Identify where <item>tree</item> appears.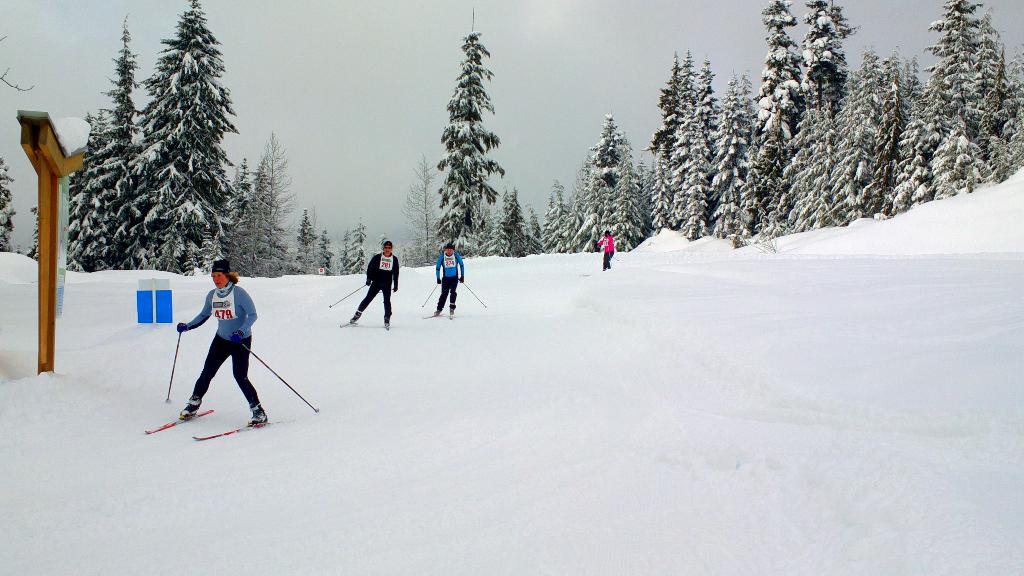
Appears at Rect(640, 50, 686, 231).
